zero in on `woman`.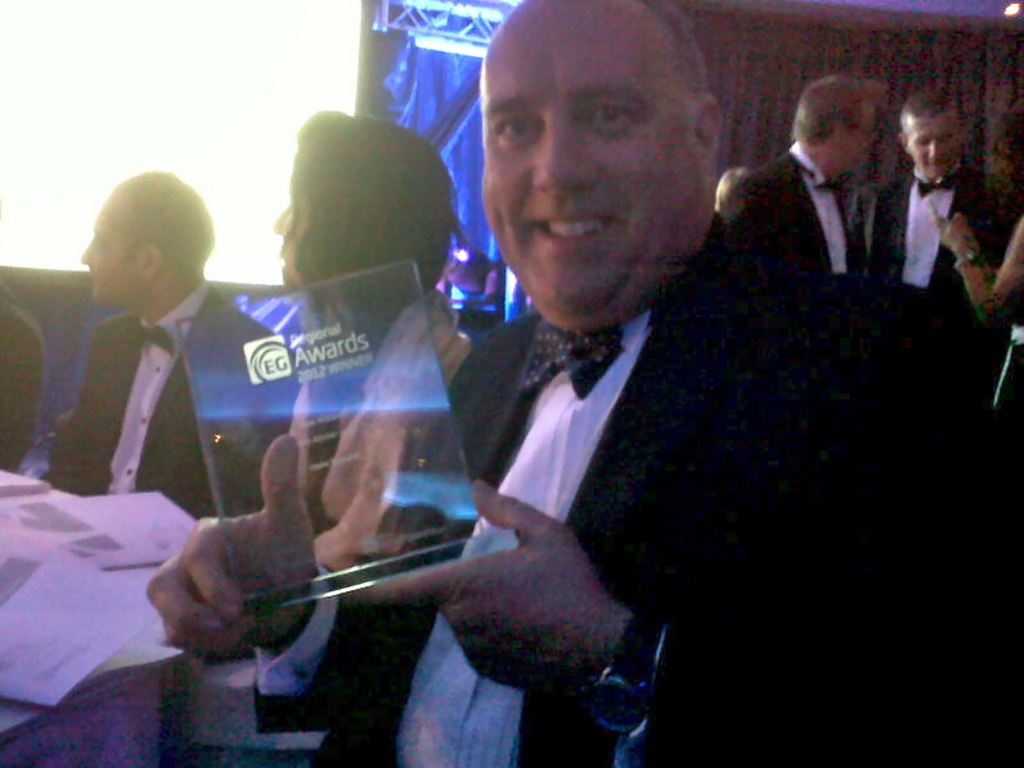
Zeroed in: bbox(266, 109, 480, 566).
